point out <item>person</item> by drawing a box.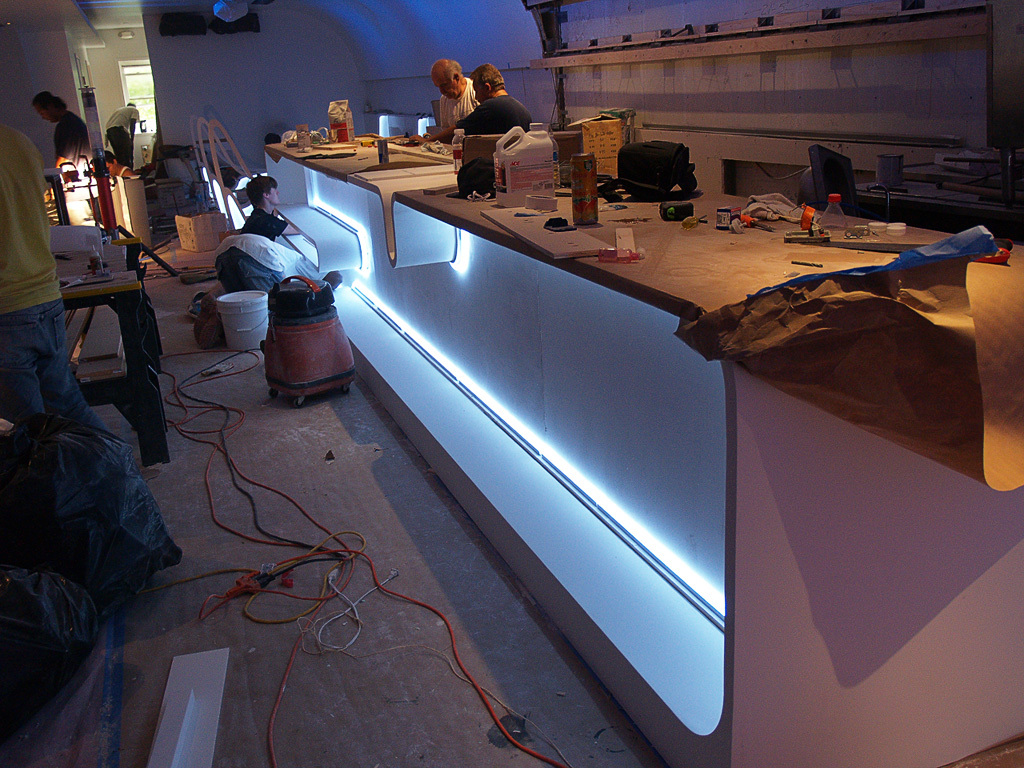
<region>0, 125, 93, 433</region>.
